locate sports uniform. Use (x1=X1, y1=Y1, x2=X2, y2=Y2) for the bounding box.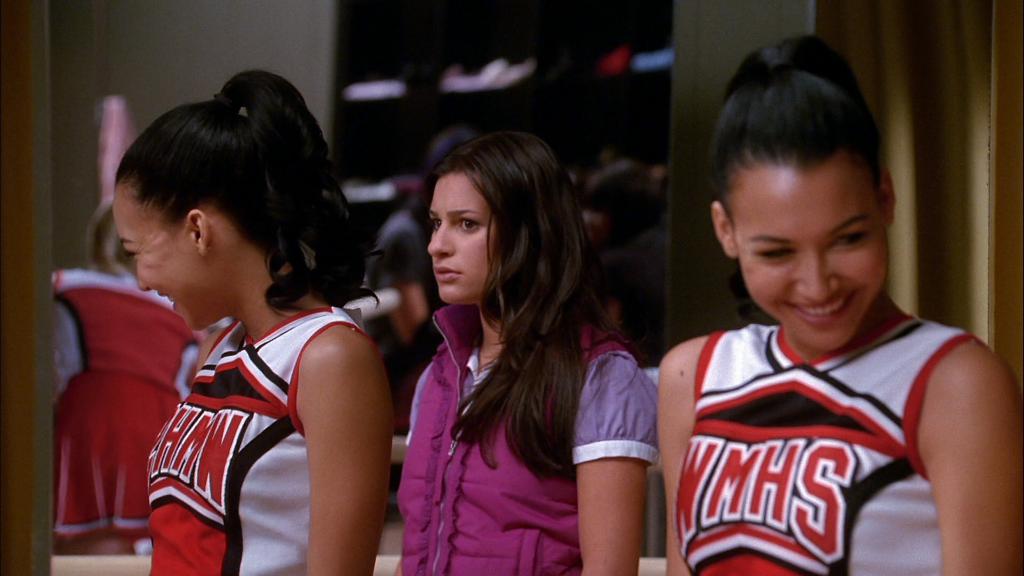
(x1=675, y1=314, x2=996, y2=575).
